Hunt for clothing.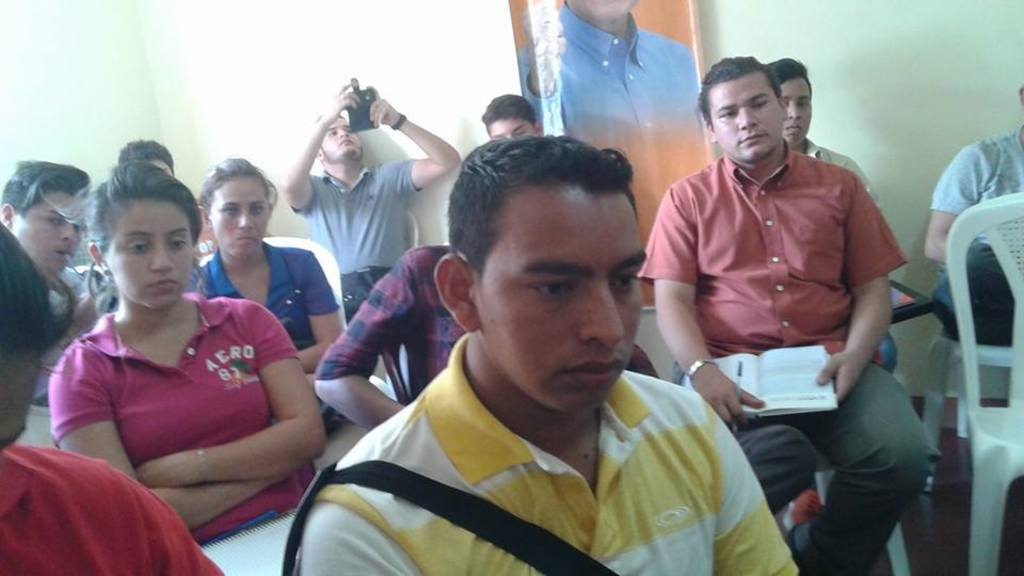
Hunted down at (x1=292, y1=364, x2=802, y2=575).
